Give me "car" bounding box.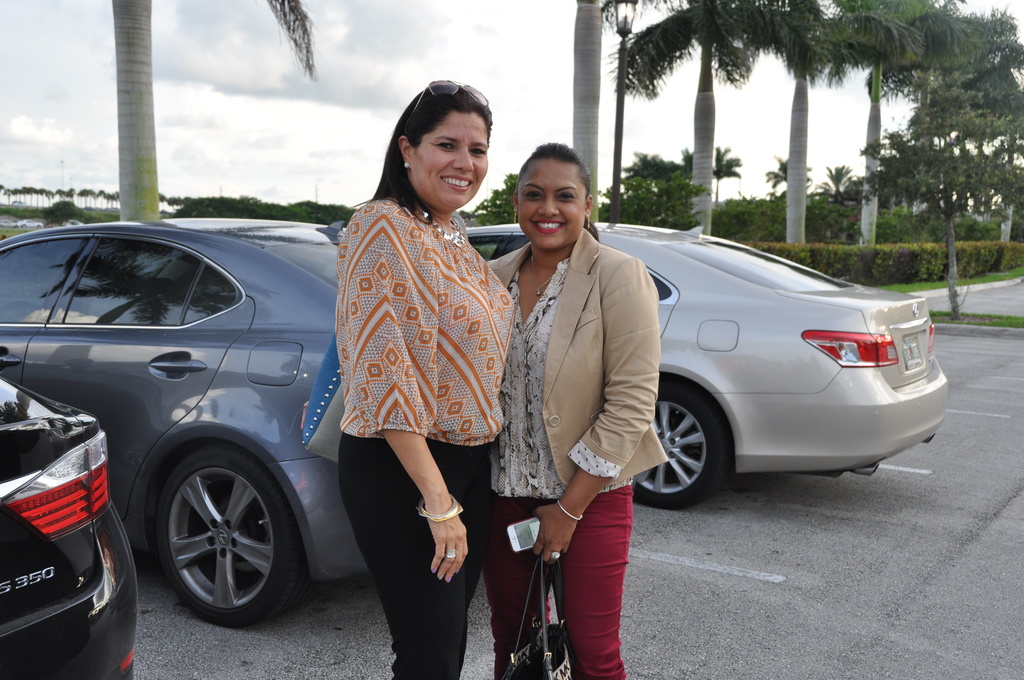
[x1=9, y1=206, x2=383, y2=627].
